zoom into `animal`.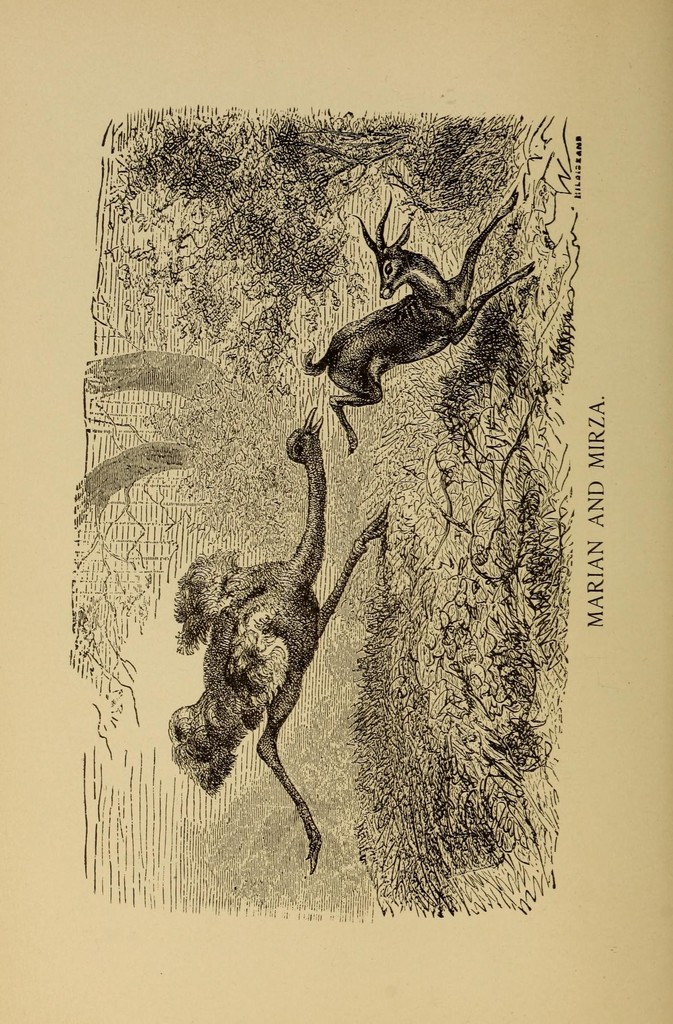
Zoom target: bbox(297, 190, 537, 460).
